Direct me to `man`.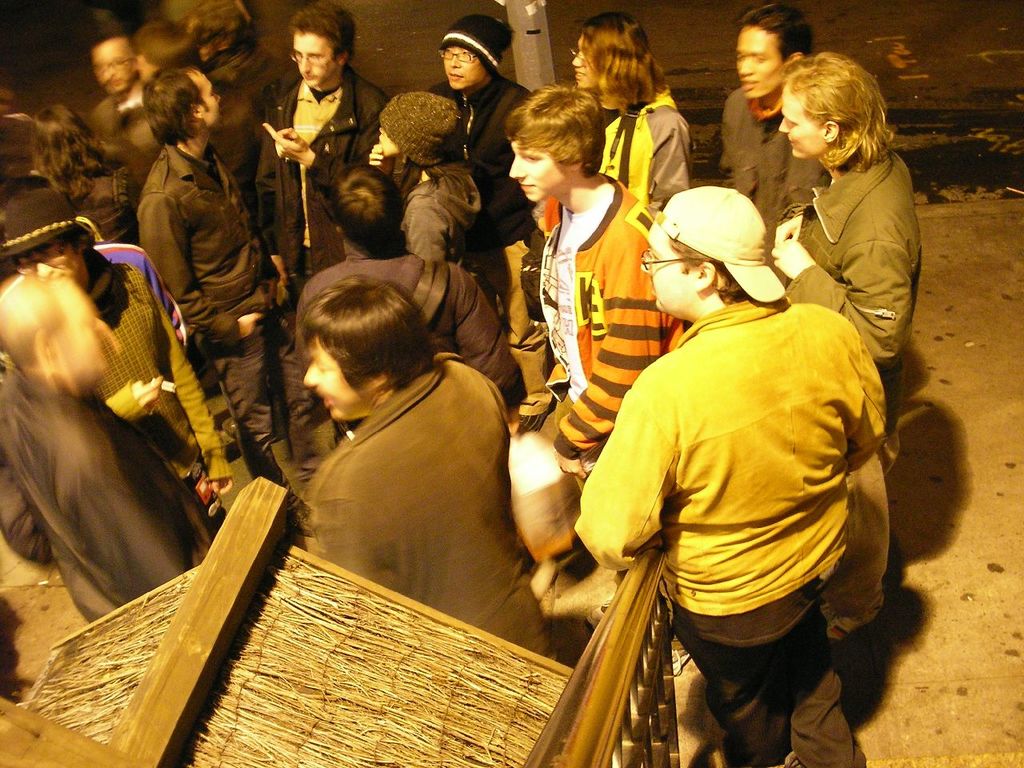
Direction: {"left": 140, "top": 64, "right": 304, "bottom": 542}.
